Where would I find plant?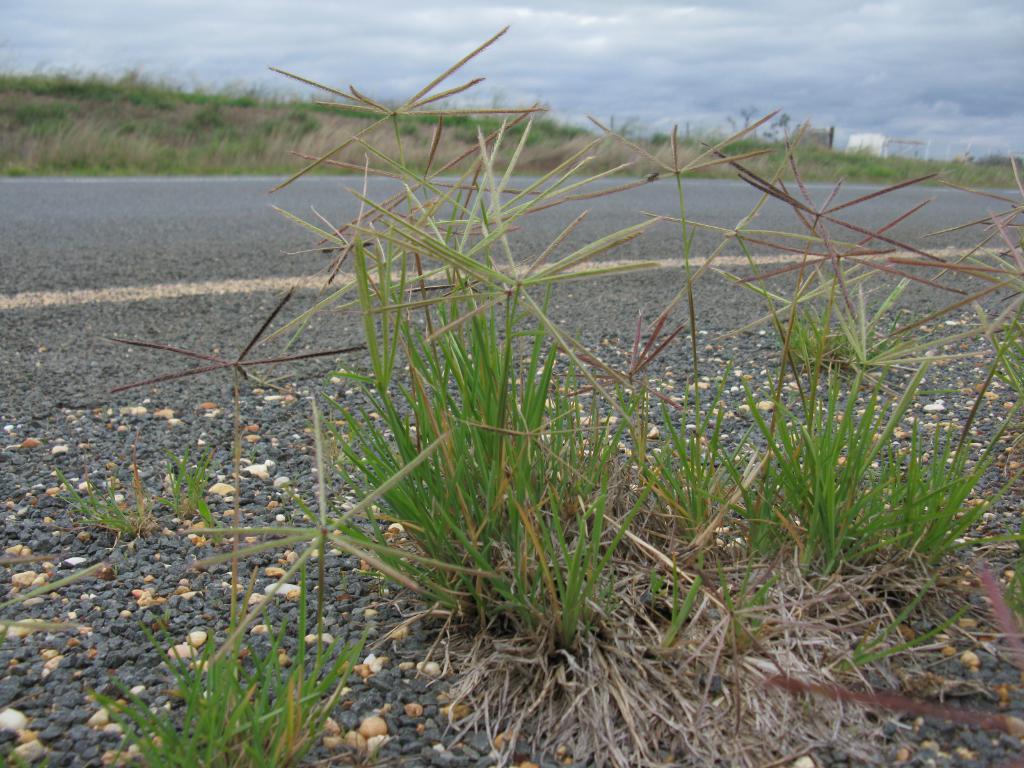
At {"x1": 657, "y1": 355, "x2": 761, "y2": 616}.
